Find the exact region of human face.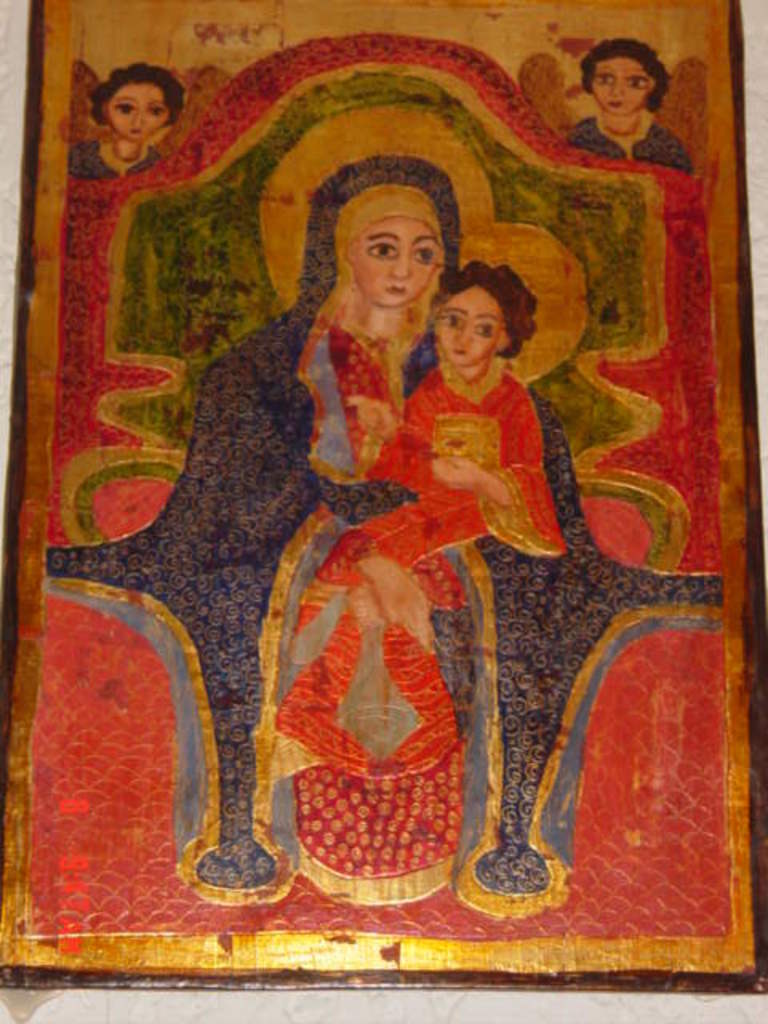
Exact region: {"left": 104, "top": 74, "right": 179, "bottom": 141}.
